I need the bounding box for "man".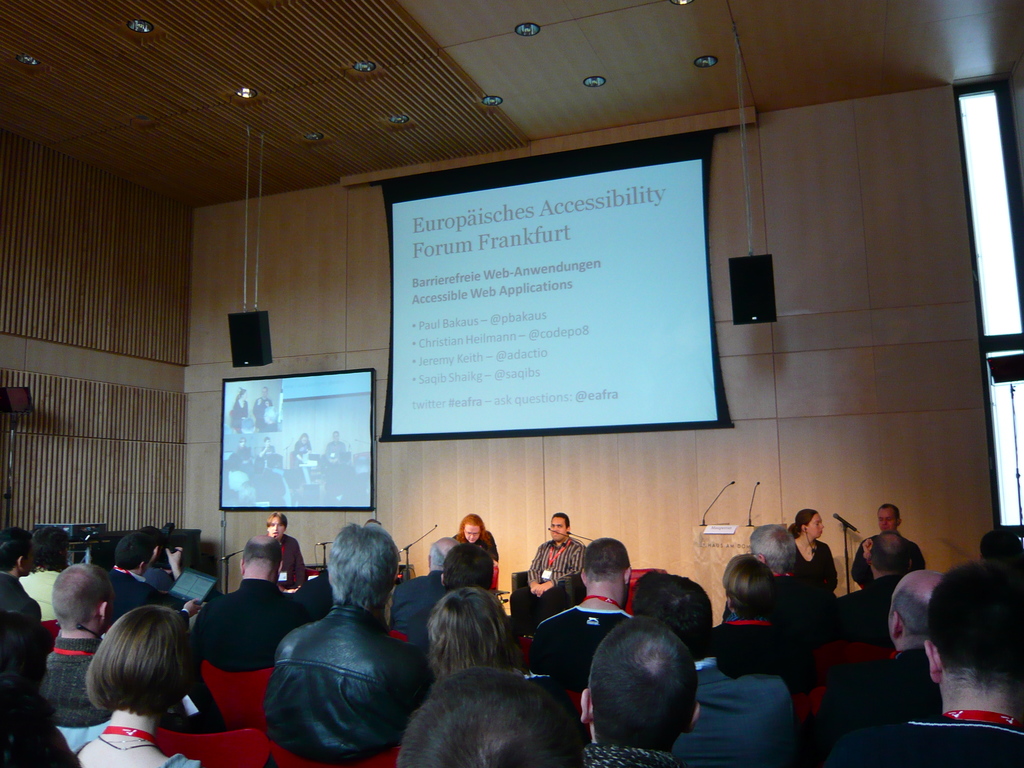
Here it is: <bbox>833, 532, 923, 646</bbox>.
